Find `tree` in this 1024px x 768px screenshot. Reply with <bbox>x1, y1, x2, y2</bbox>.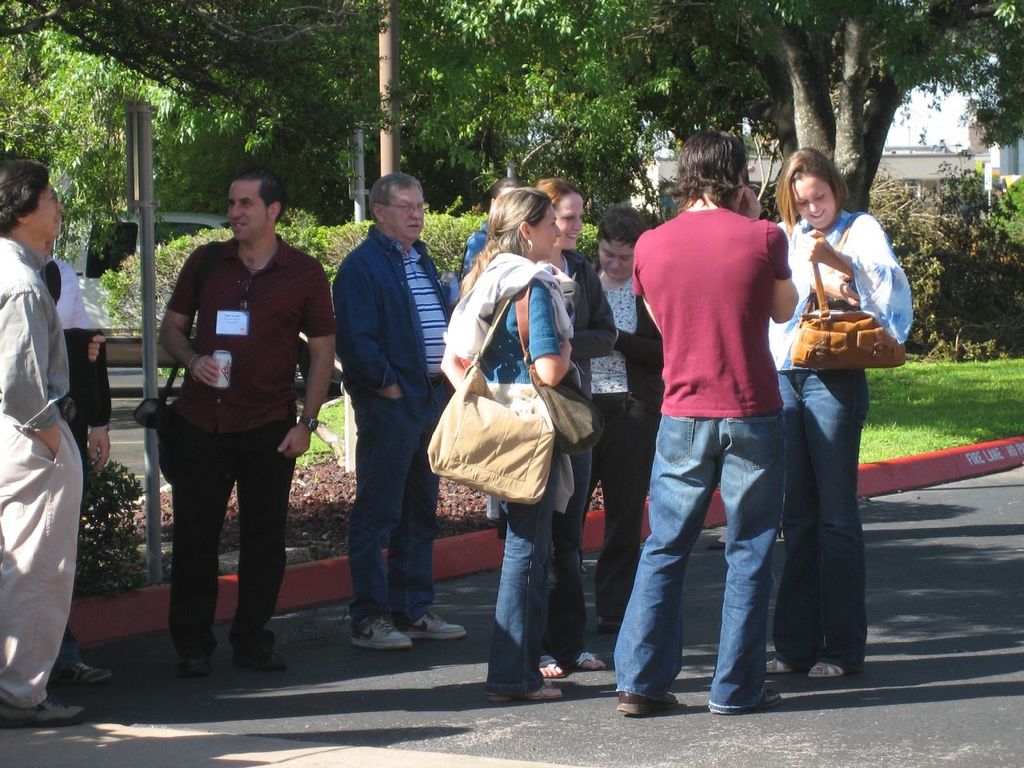
<bbox>118, 68, 344, 260</bbox>.
